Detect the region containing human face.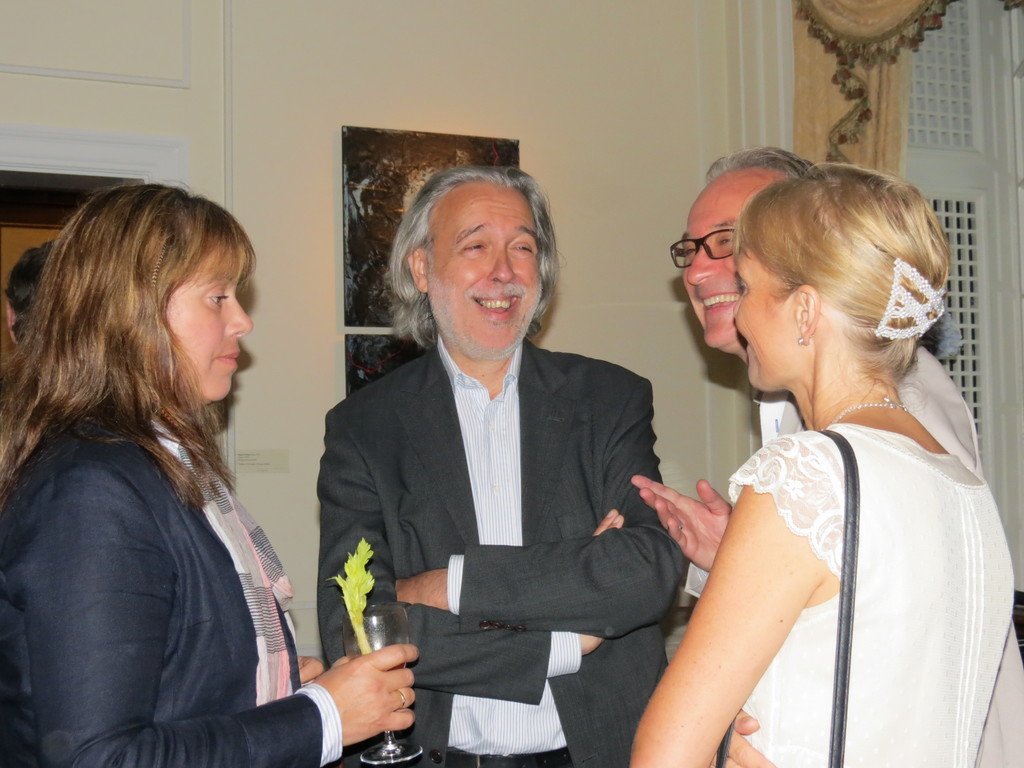
<bbox>424, 182, 544, 364</bbox>.
